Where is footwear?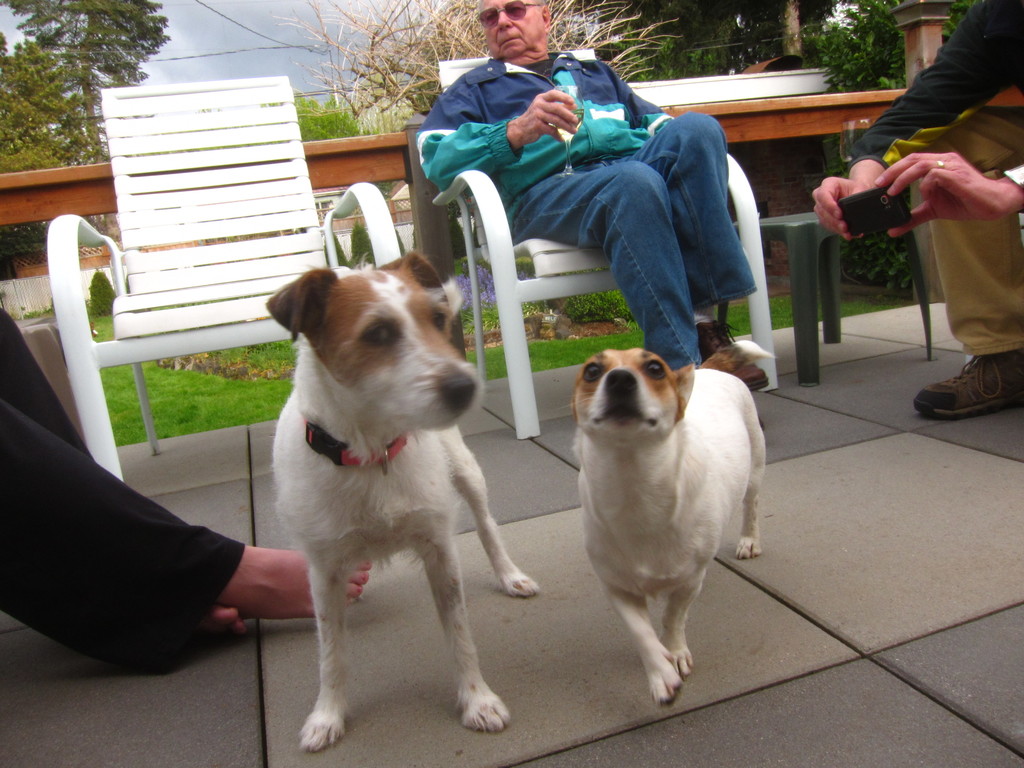
<region>911, 349, 1014, 422</region>.
